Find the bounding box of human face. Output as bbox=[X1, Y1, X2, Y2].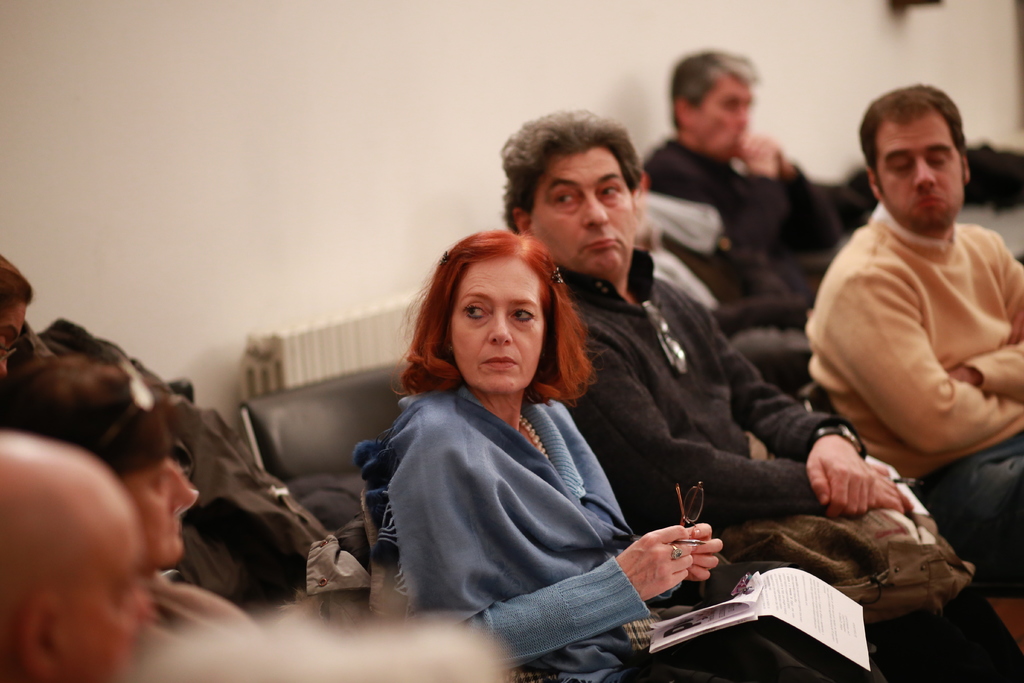
bbox=[64, 514, 163, 682].
